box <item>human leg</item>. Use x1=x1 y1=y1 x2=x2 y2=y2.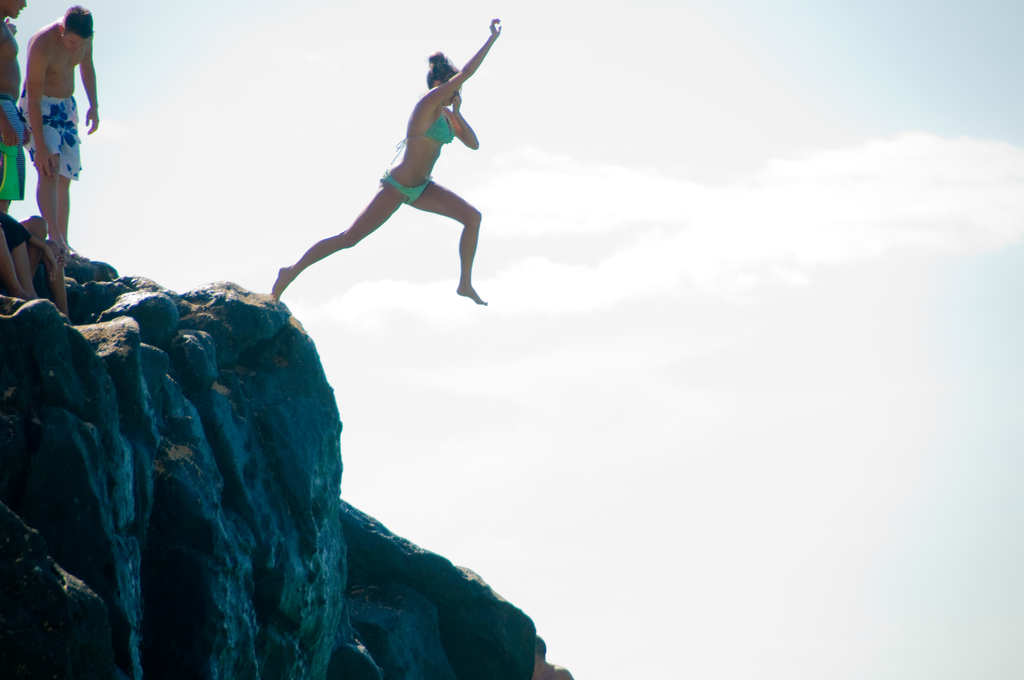
x1=269 y1=183 x2=413 y2=304.
